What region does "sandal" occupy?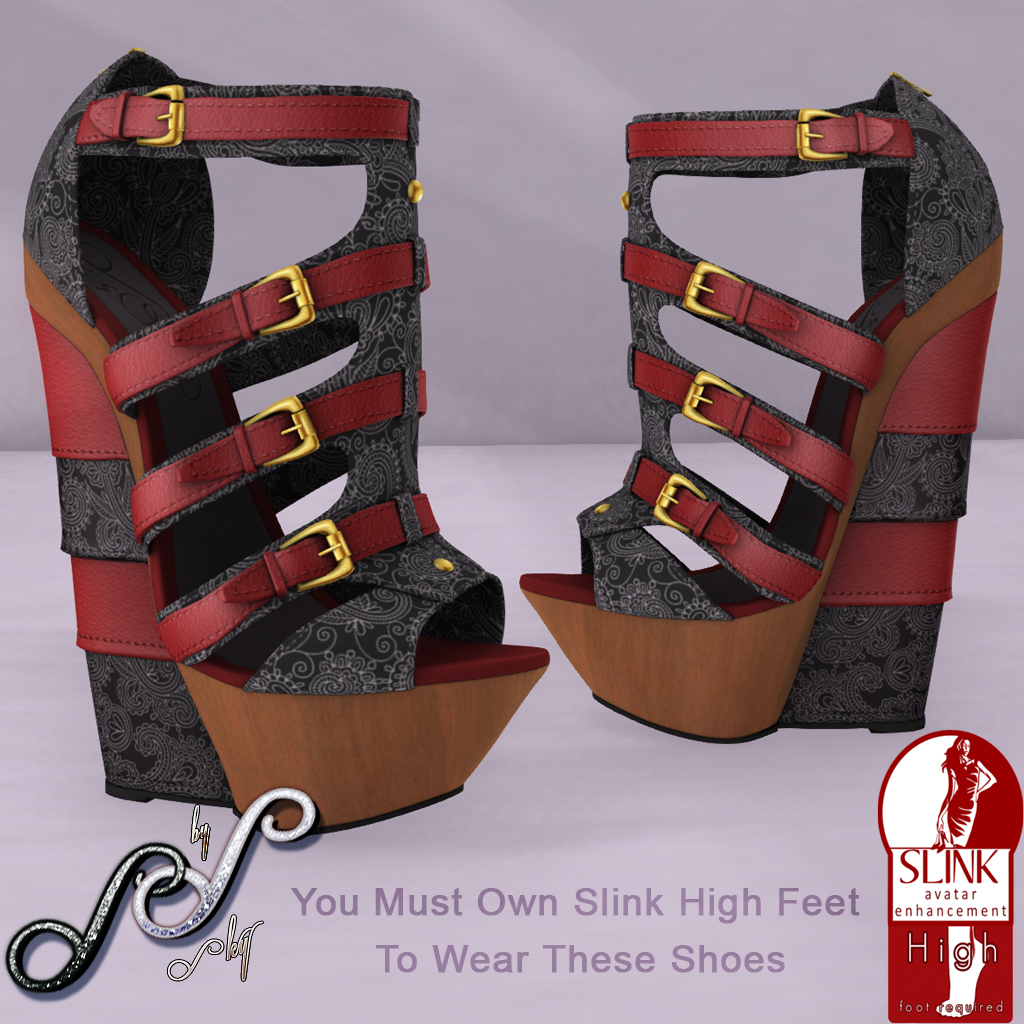
(552,83,979,728).
